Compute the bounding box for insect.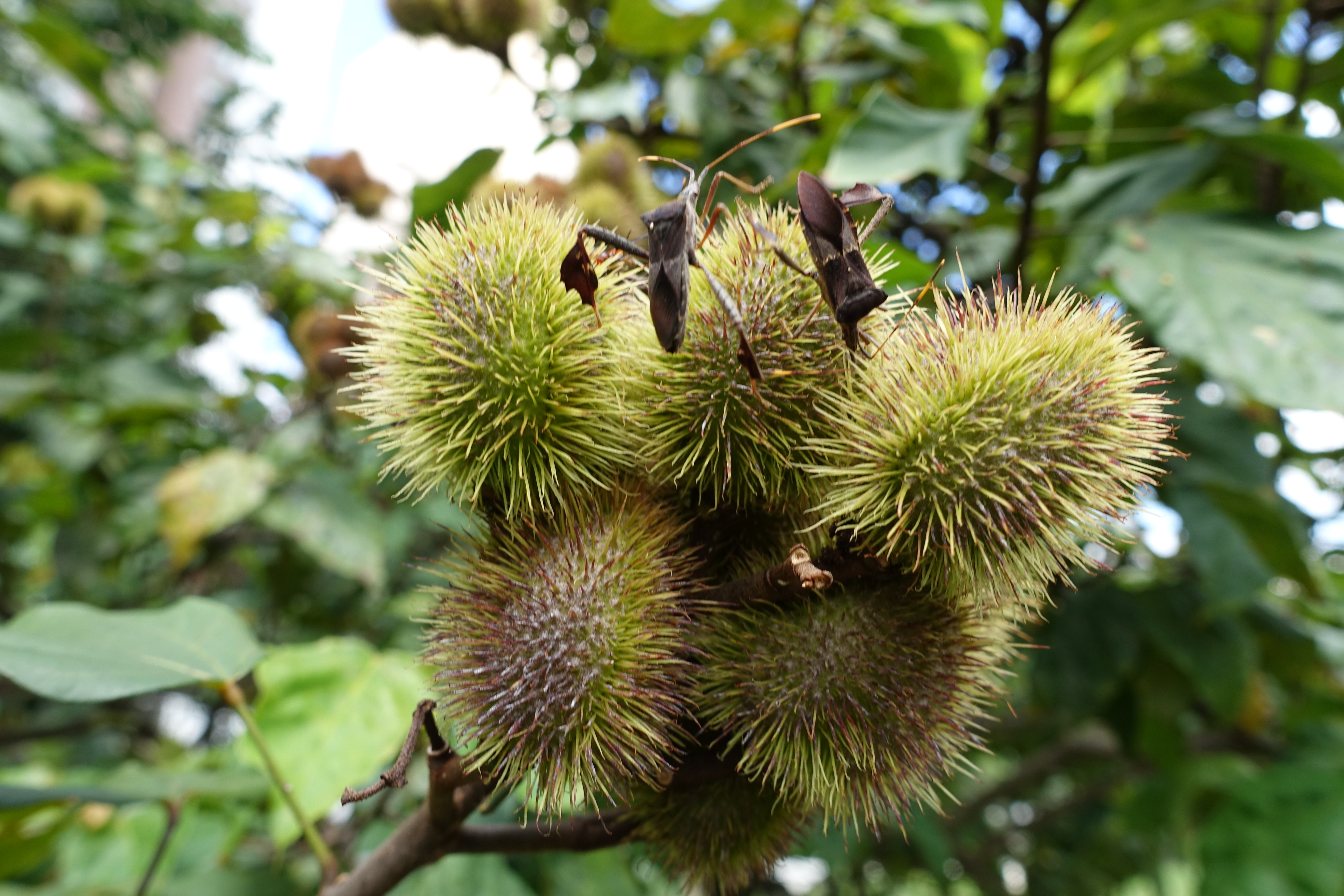
137:27:203:93.
